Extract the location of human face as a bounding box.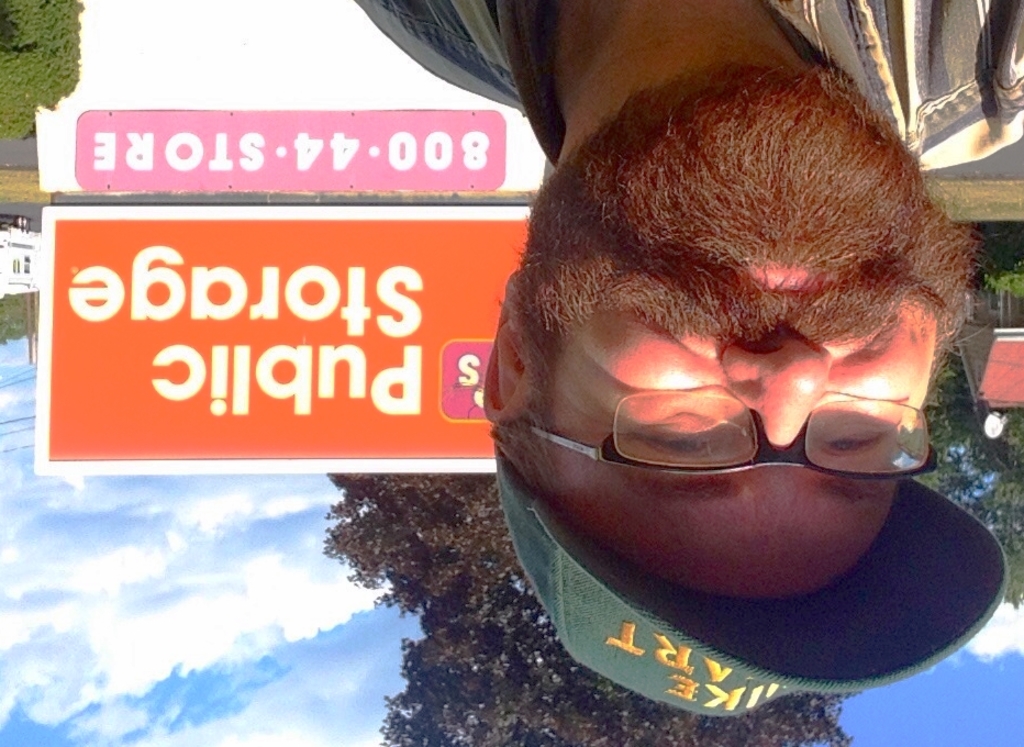
524/71/976/616.
